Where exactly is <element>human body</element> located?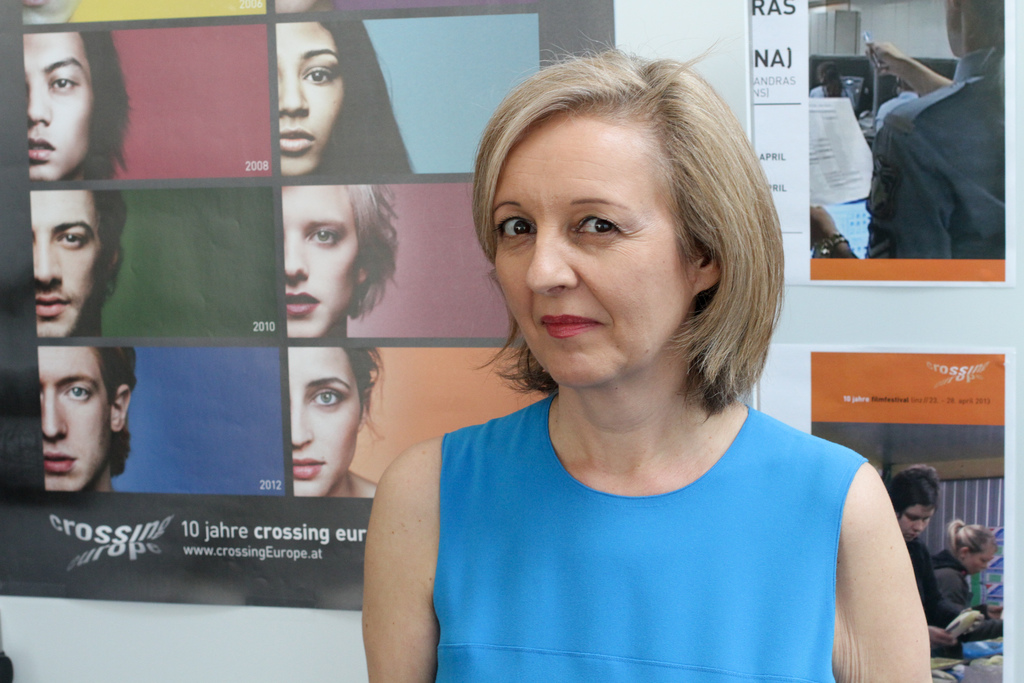
Its bounding box is box(806, 83, 855, 104).
